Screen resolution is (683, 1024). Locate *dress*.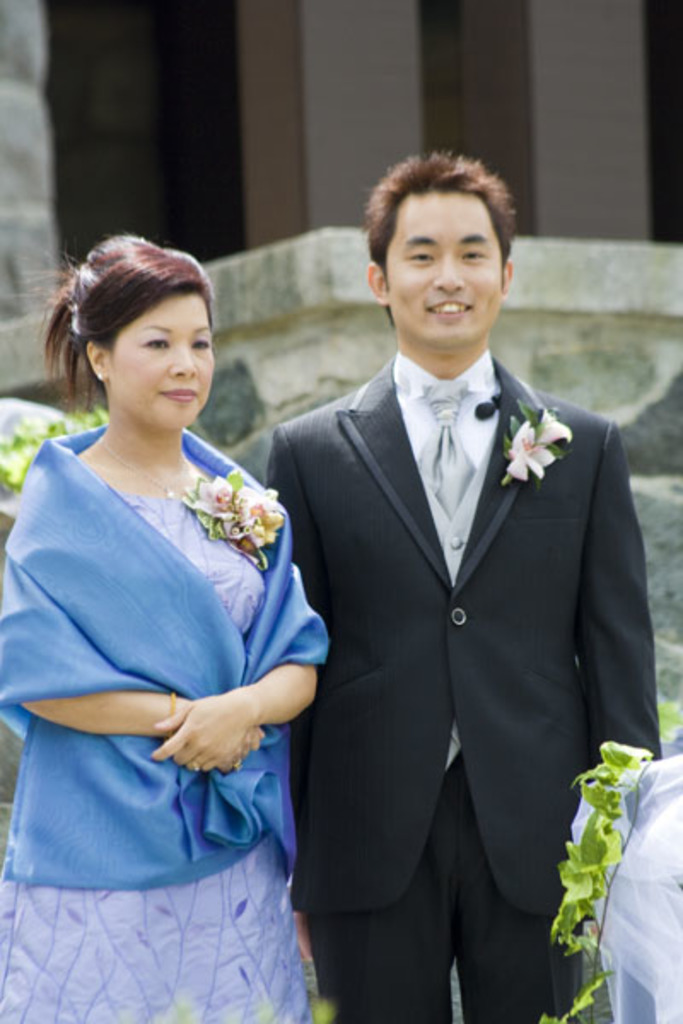
0, 497, 318, 1022.
